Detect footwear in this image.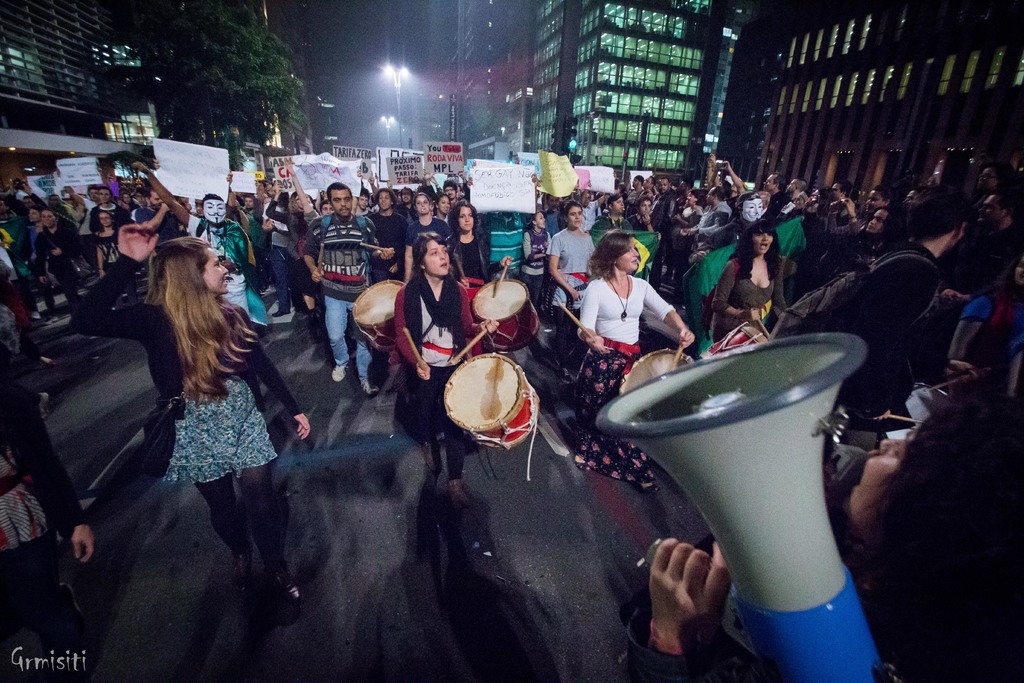
Detection: [x1=260, y1=283, x2=270, y2=295].
